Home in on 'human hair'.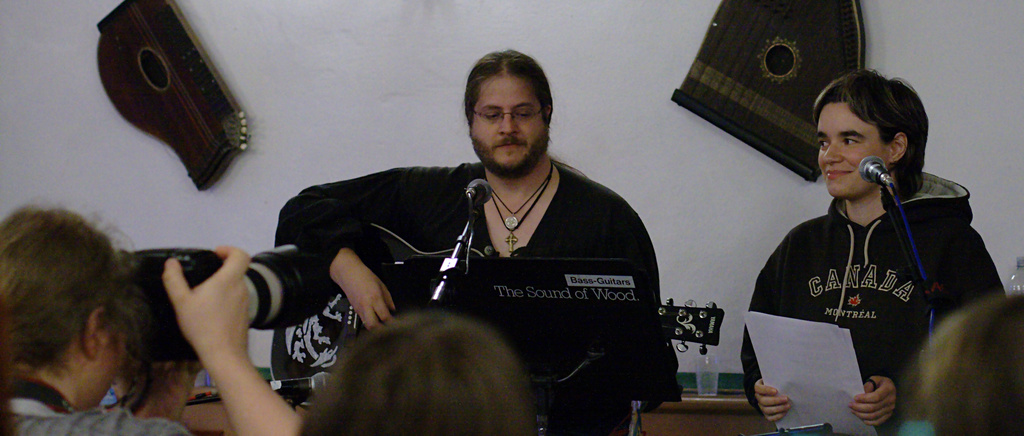
Homed in at bbox=(0, 213, 155, 435).
